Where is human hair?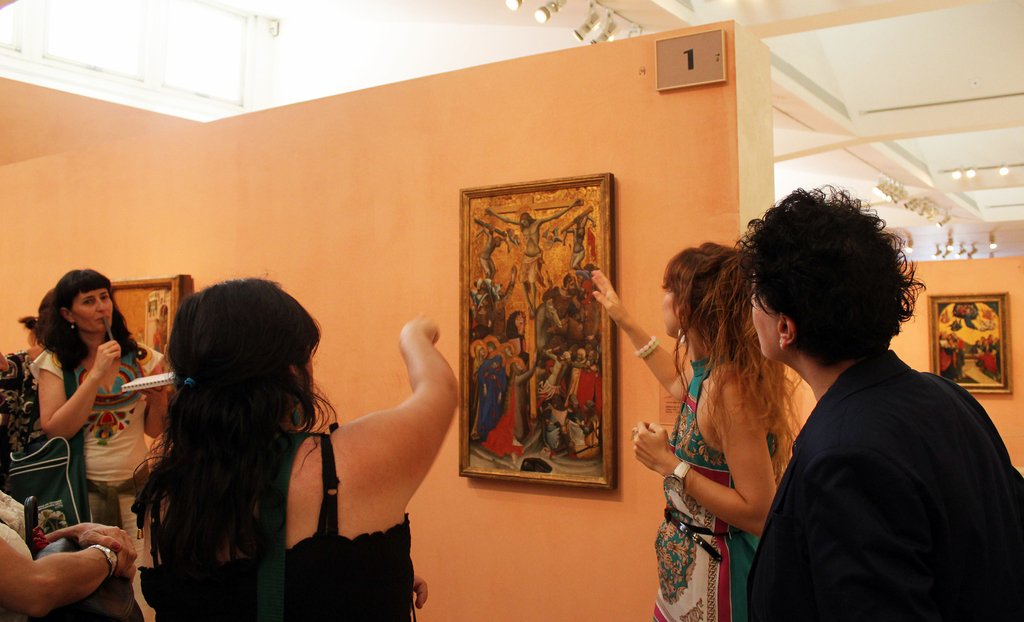
l=733, t=179, r=925, b=370.
